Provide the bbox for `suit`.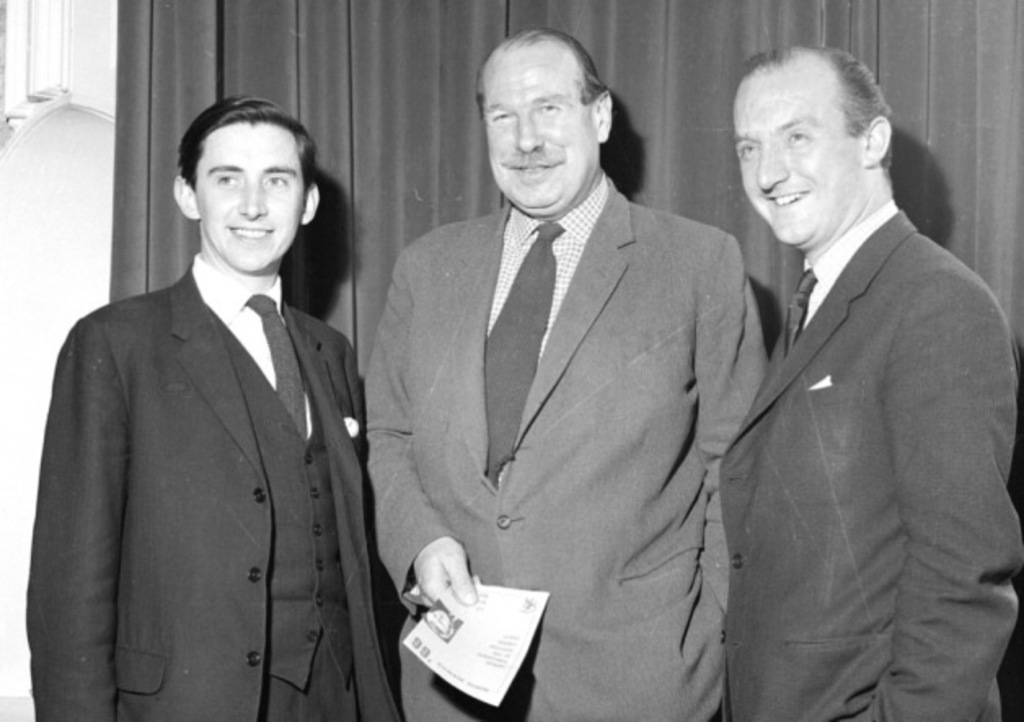
locate(354, 49, 773, 704).
